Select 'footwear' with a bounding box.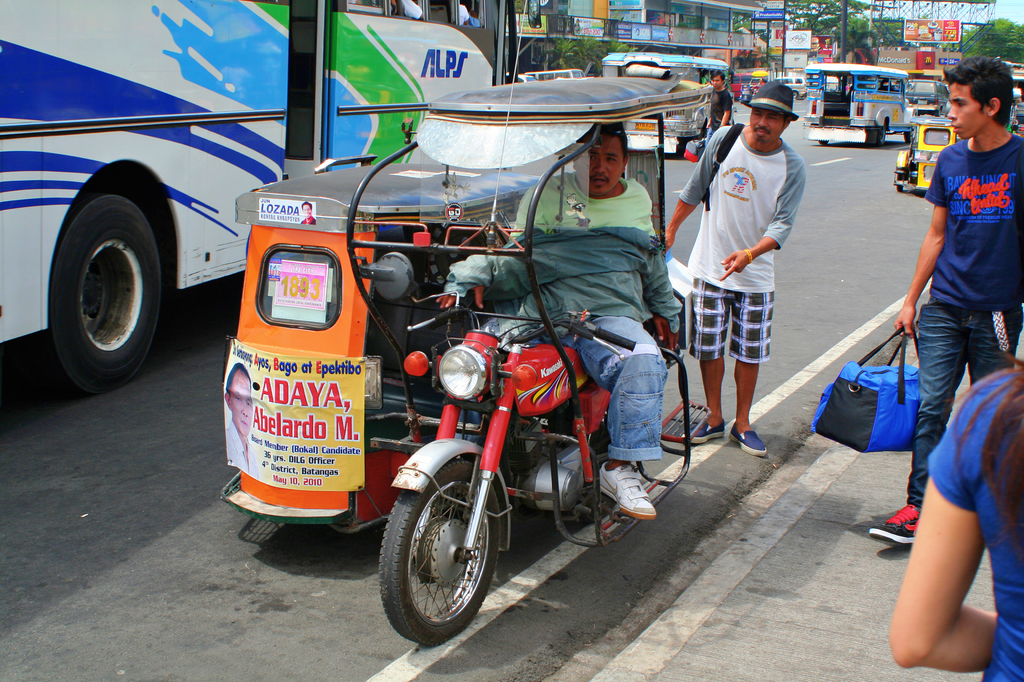
region(866, 503, 922, 553).
